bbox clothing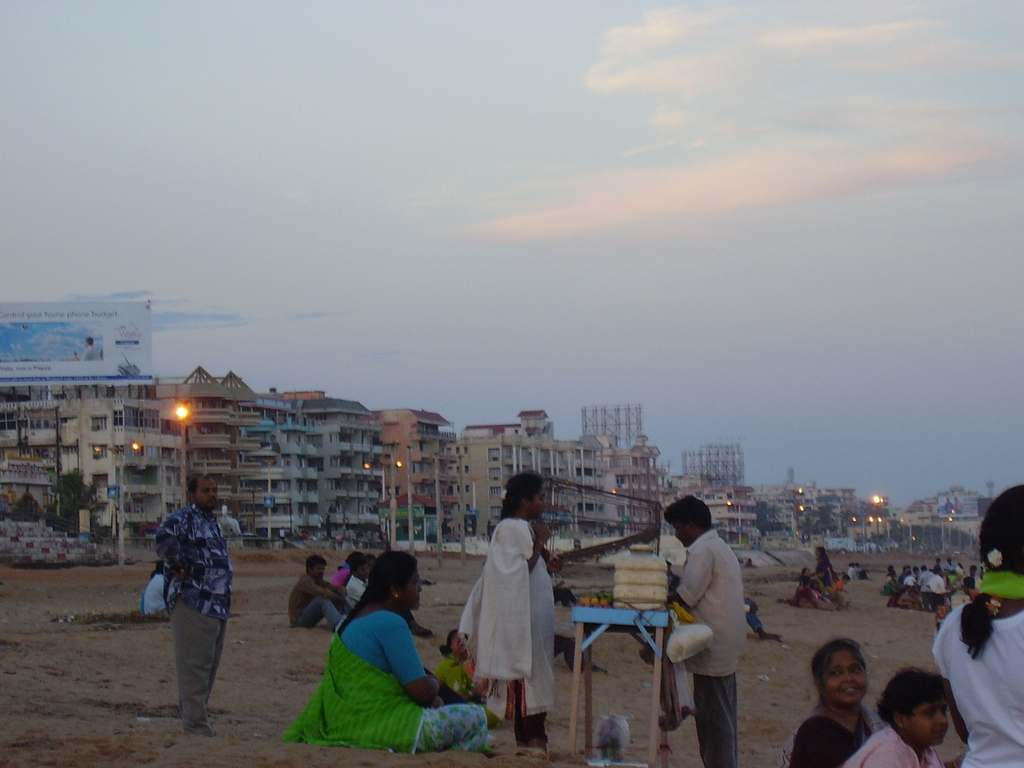
box=[838, 726, 945, 767]
